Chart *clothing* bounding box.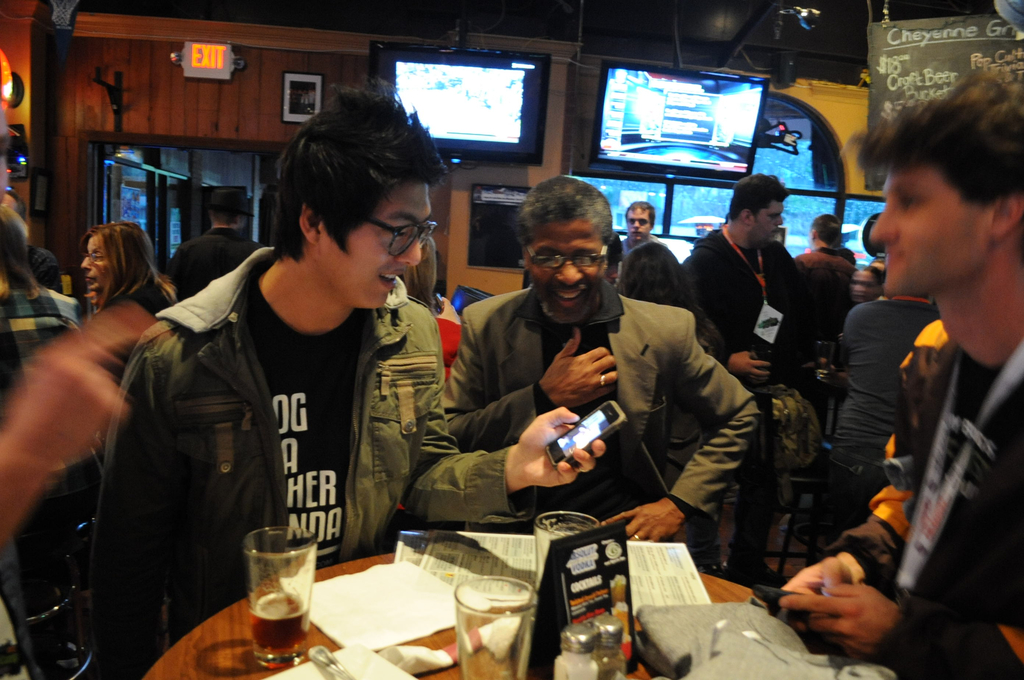
Charted: x1=614, y1=231, x2=693, y2=305.
